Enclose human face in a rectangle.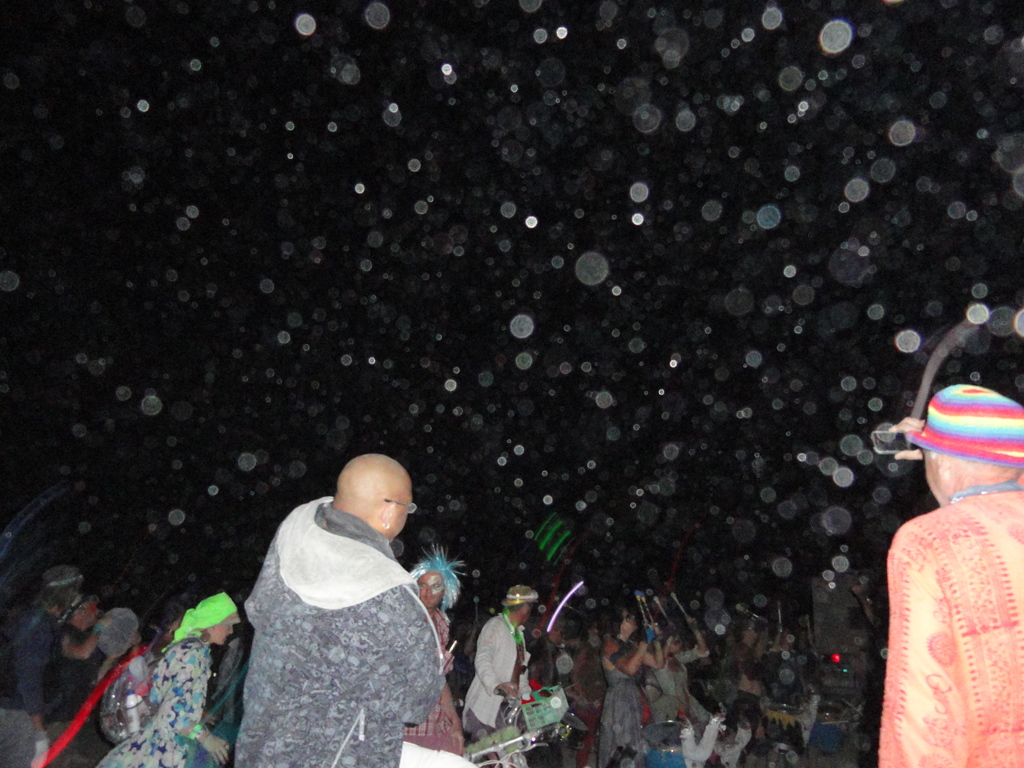
[left=209, top=618, right=237, bottom=647].
